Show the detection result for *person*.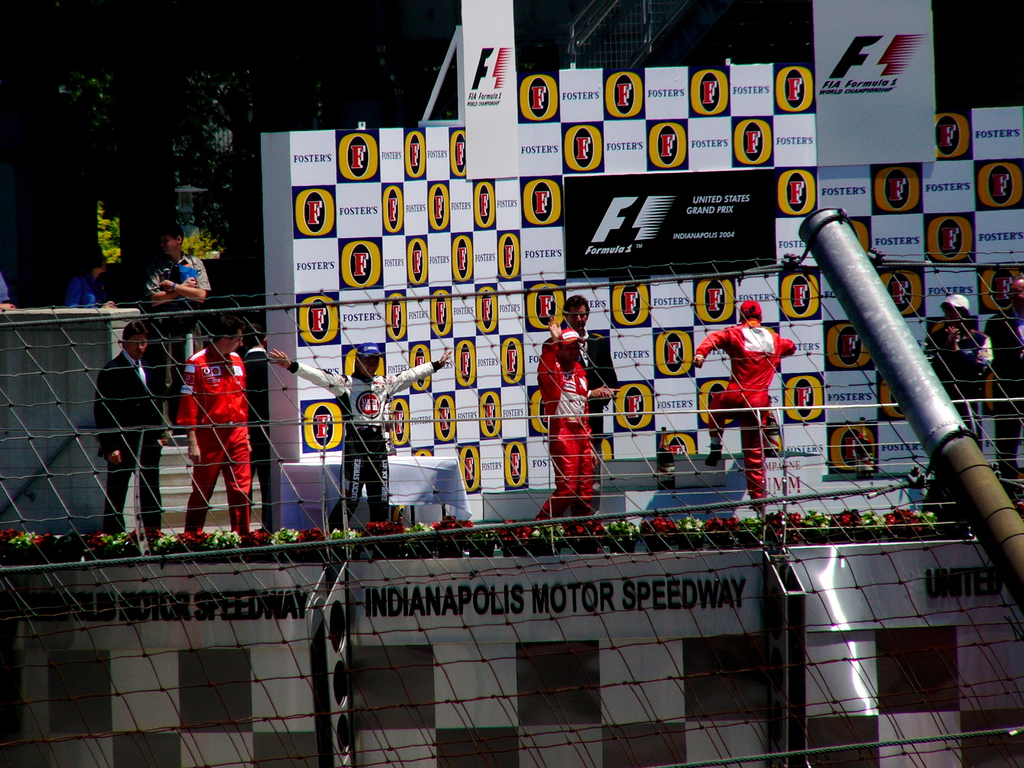
detection(175, 288, 253, 540).
